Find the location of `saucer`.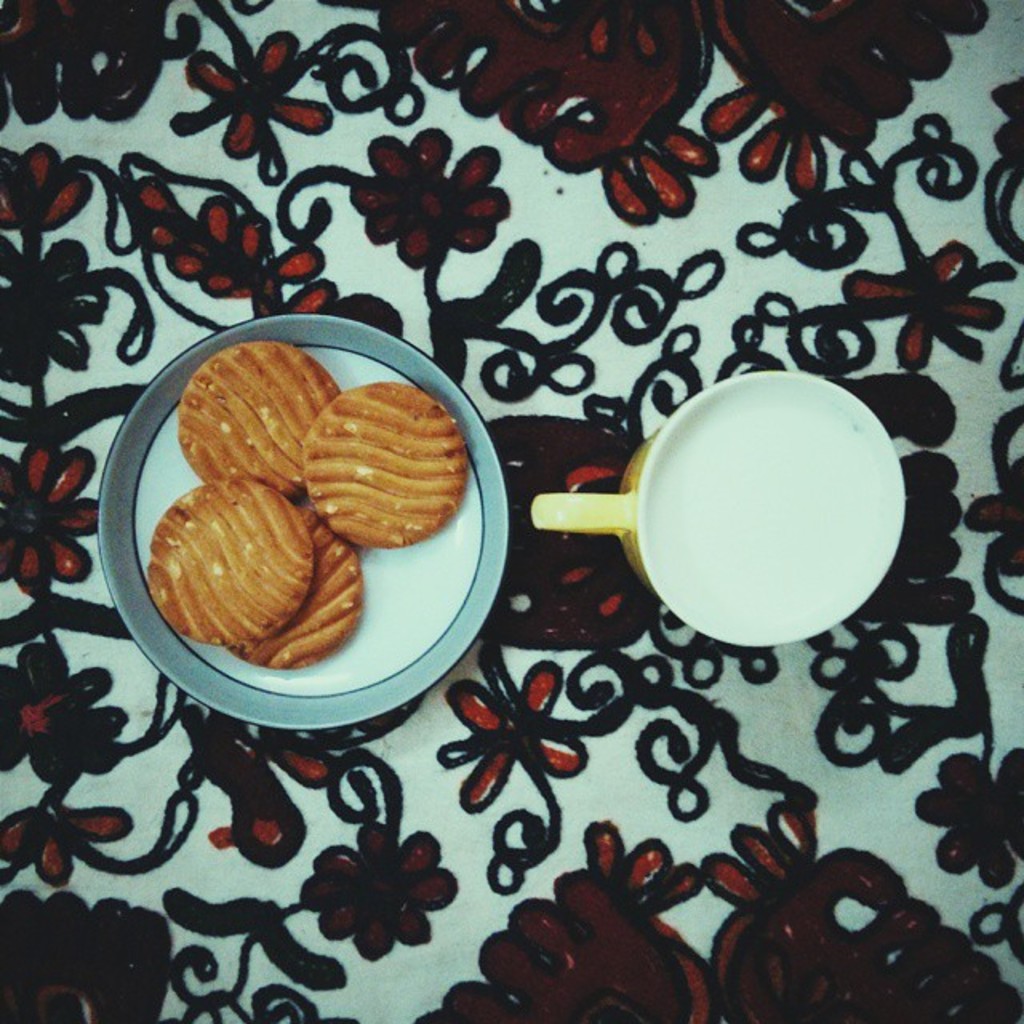
Location: bbox=(98, 312, 506, 738).
